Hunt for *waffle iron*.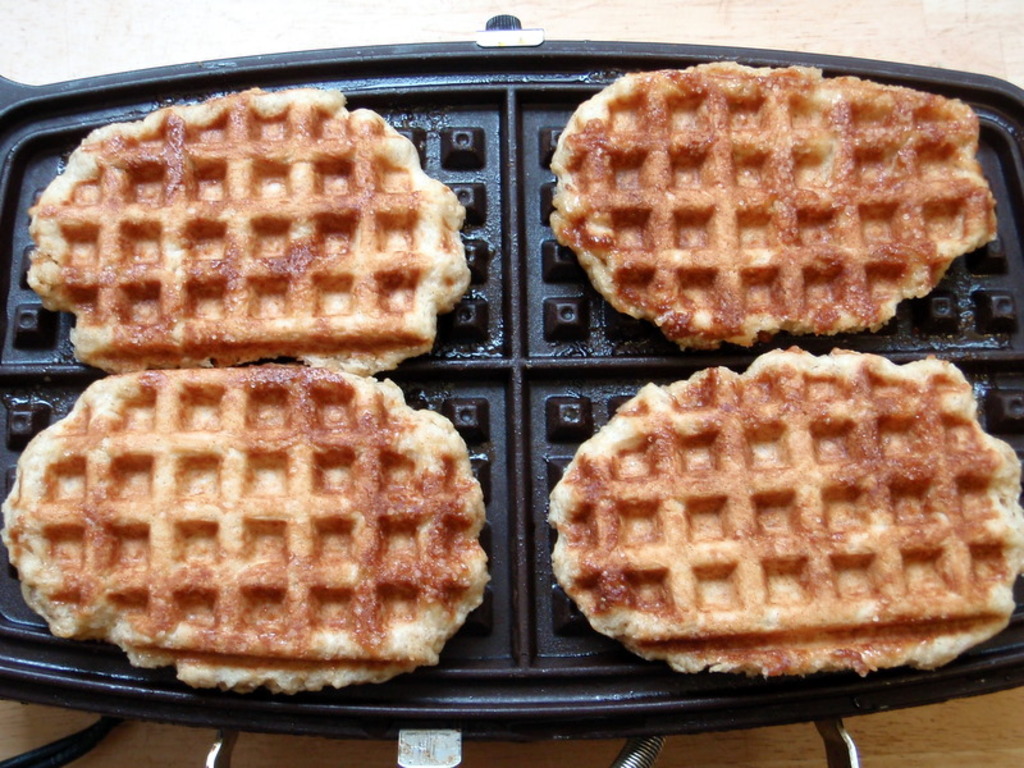
Hunted down at box=[456, 340, 1020, 673].
